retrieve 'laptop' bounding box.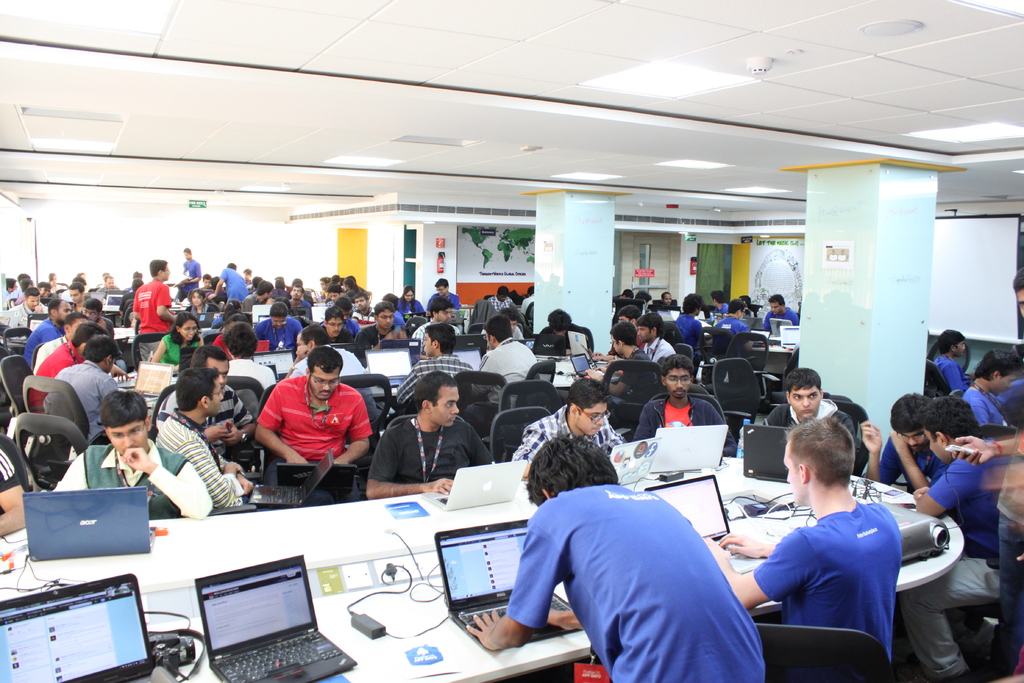
Bounding box: 0, 573, 156, 682.
